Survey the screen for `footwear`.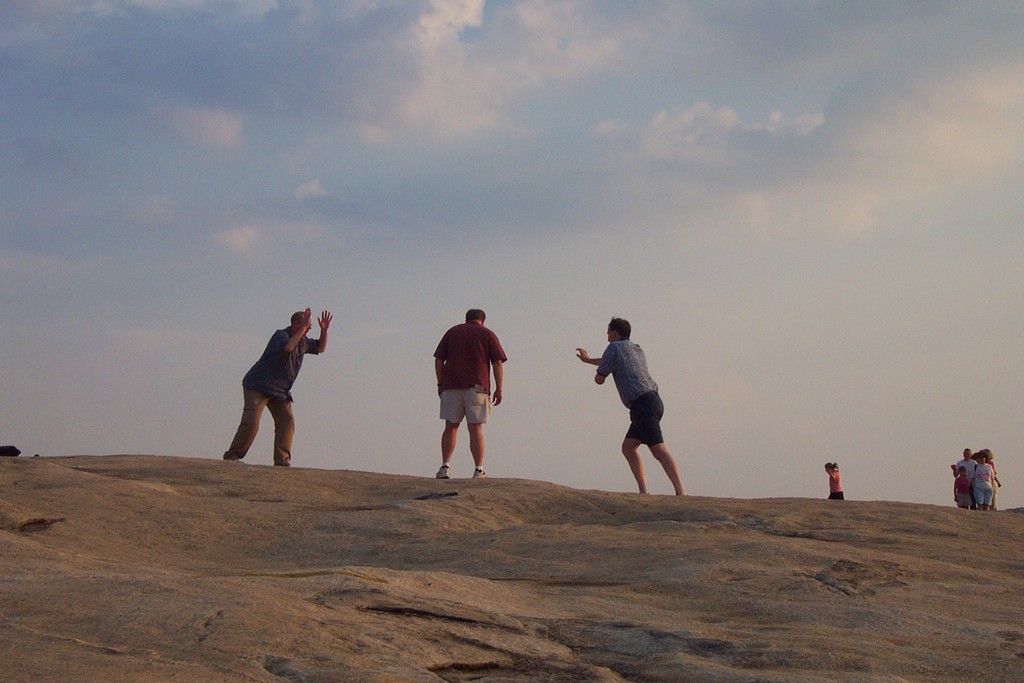
Survey found: box(434, 465, 450, 475).
